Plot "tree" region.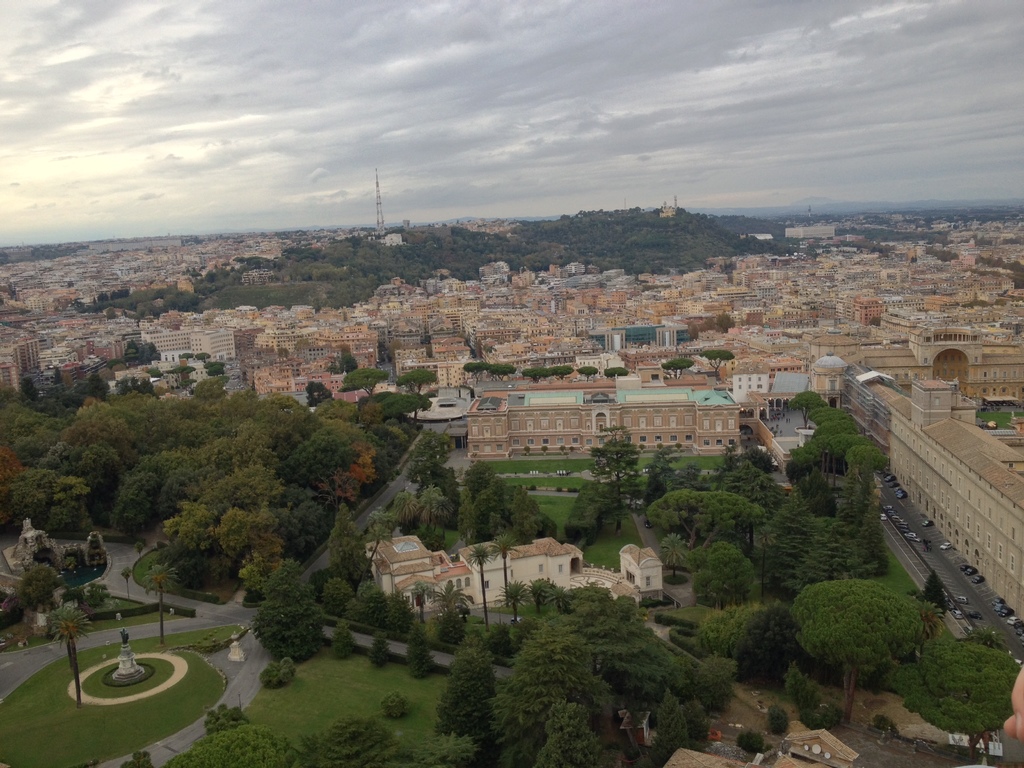
Plotted at <box>593,427,634,533</box>.
